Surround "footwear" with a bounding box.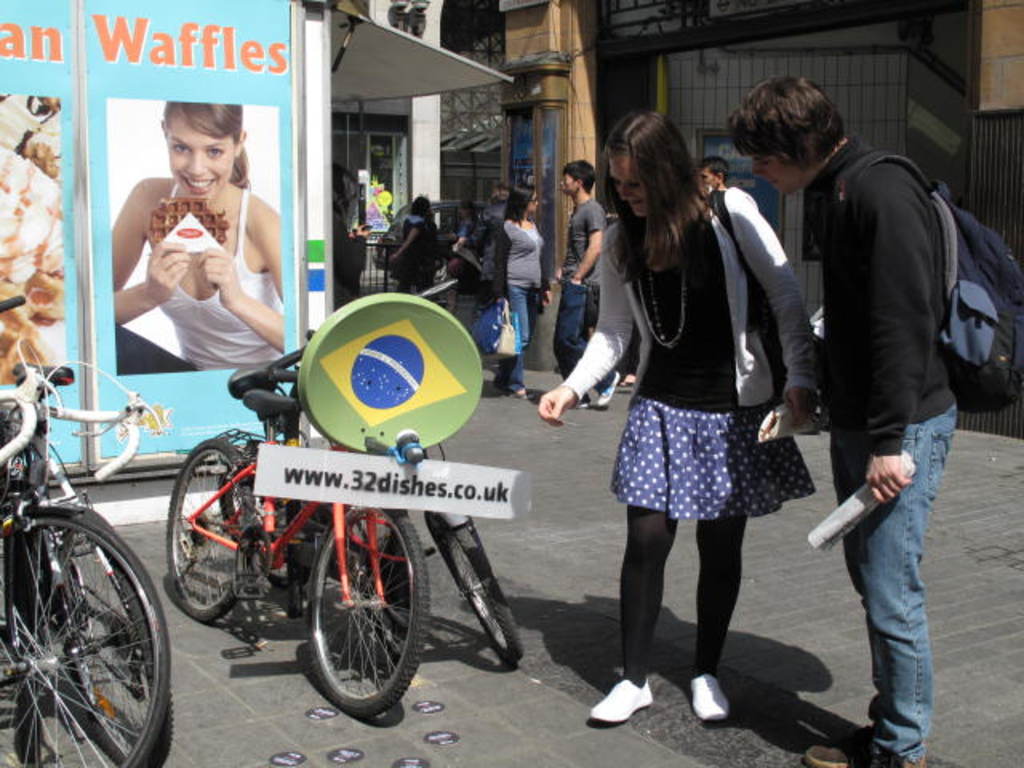
x1=597, y1=370, x2=618, y2=405.
